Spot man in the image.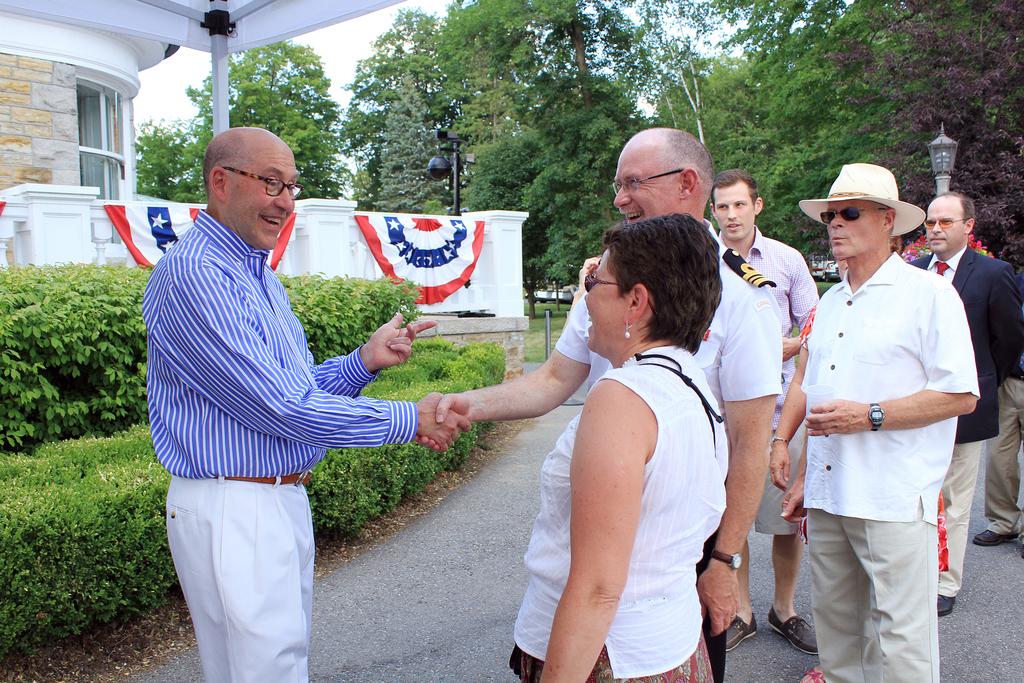
man found at box(411, 125, 782, 682).
